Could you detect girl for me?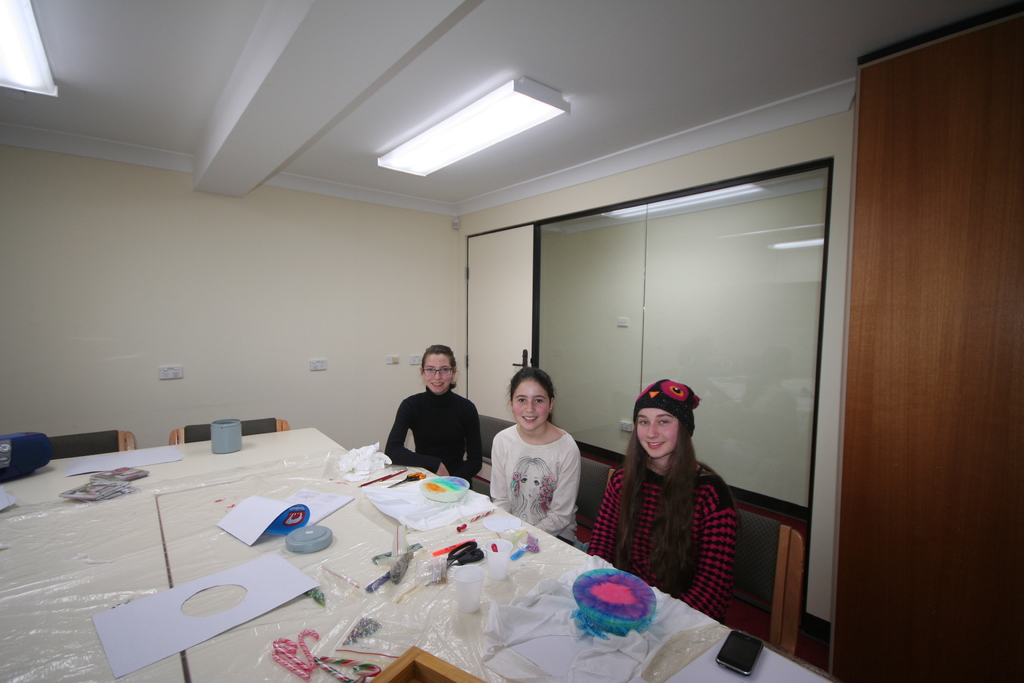
Detection result: box=[483, 372, 580, 536].
